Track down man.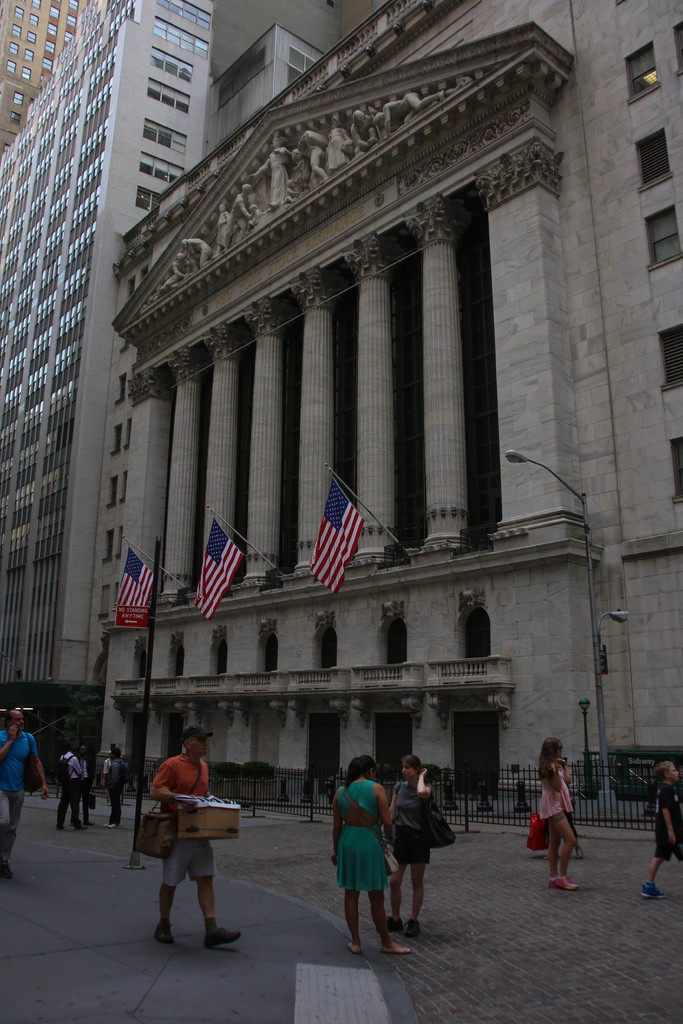
Tracked to [left=71, top=745, right=99, bottom=829].
